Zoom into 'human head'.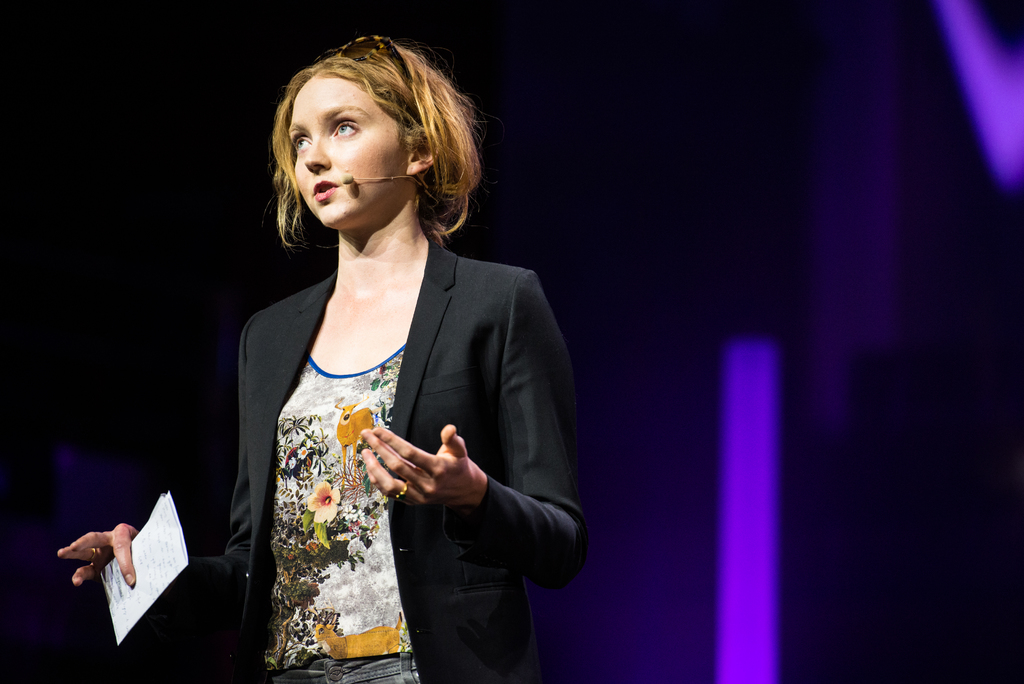
Zoom target: locate(257, 37, 465, 231).
